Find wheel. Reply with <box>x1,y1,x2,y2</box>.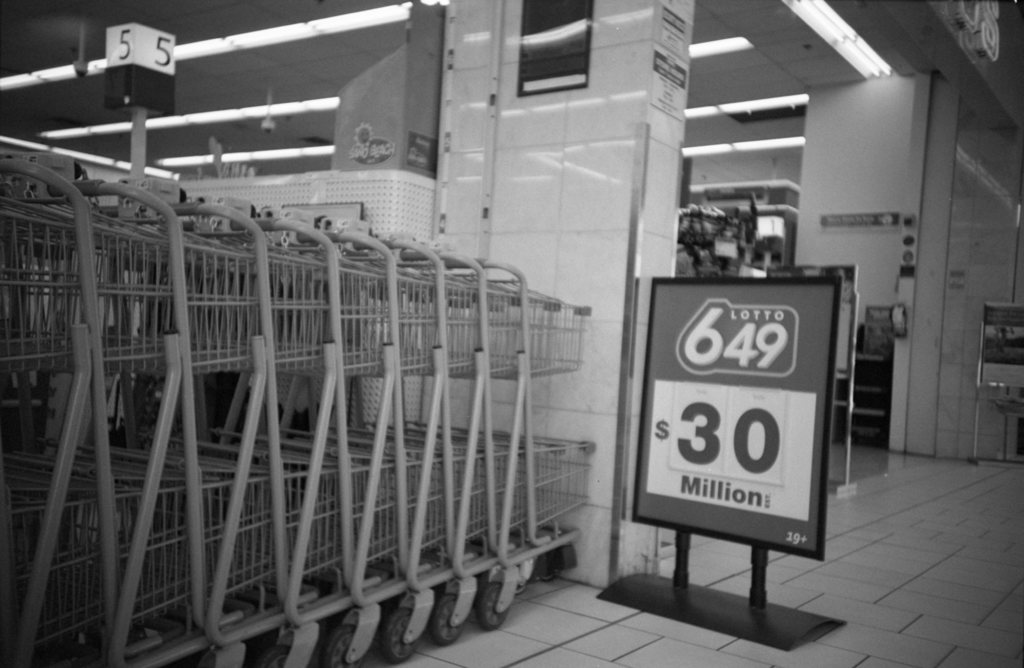
<box>337,617,371,667</box>.
